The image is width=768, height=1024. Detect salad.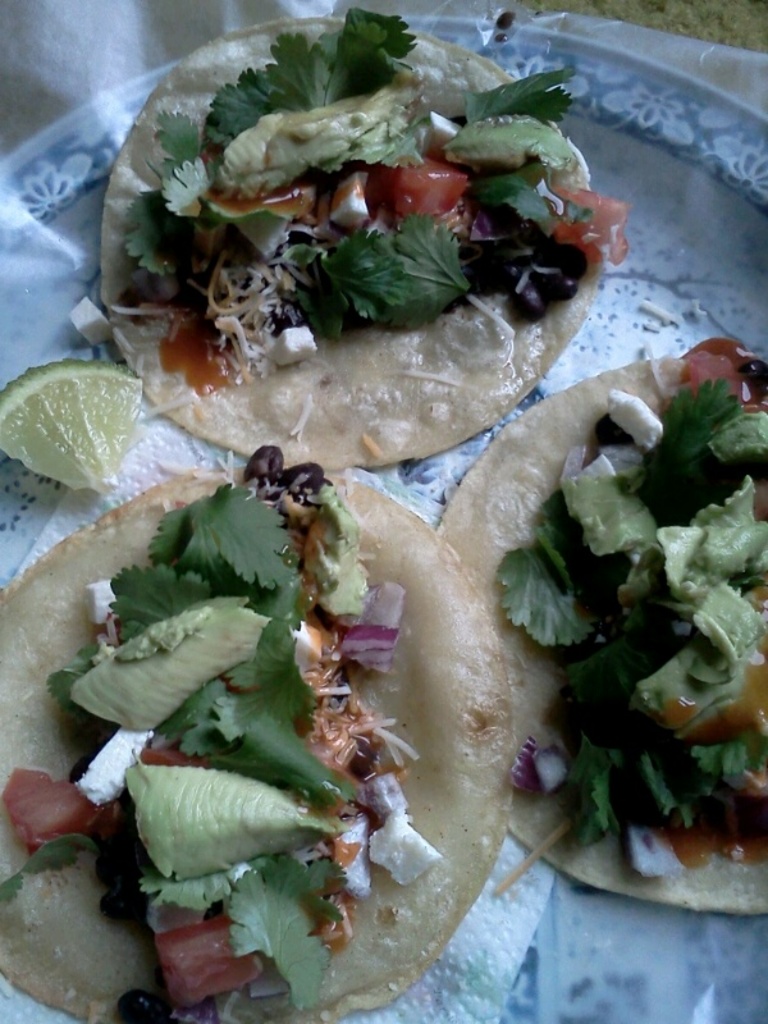
Detection: bbox=(9, 439, 452, 1023).
